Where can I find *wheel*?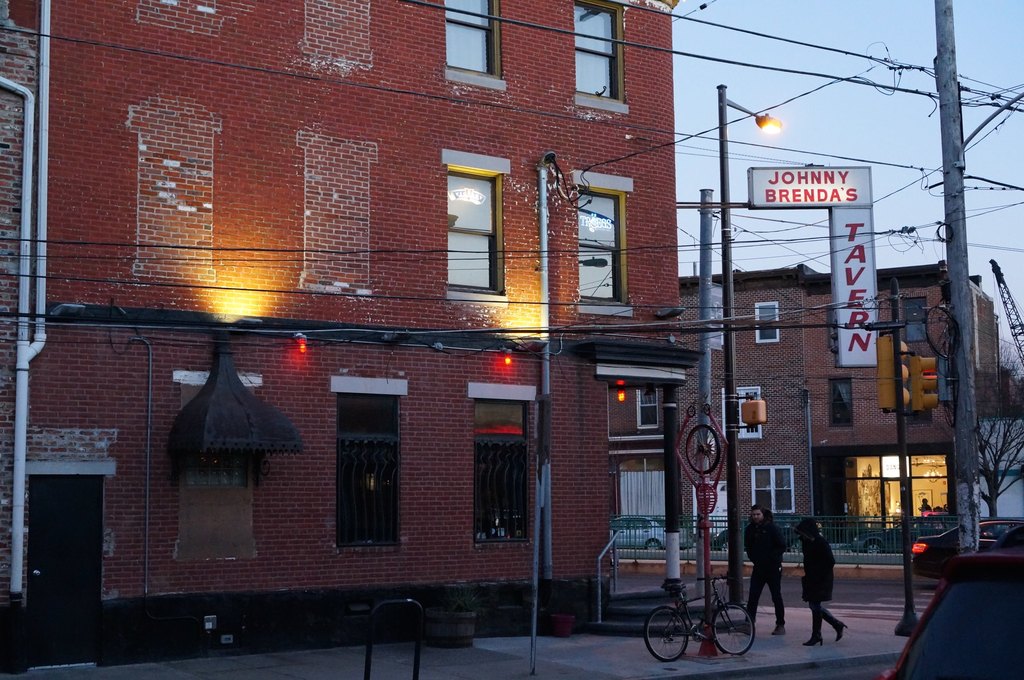
You can find it at x1=722, y1=539, x2=728, y2=550.
